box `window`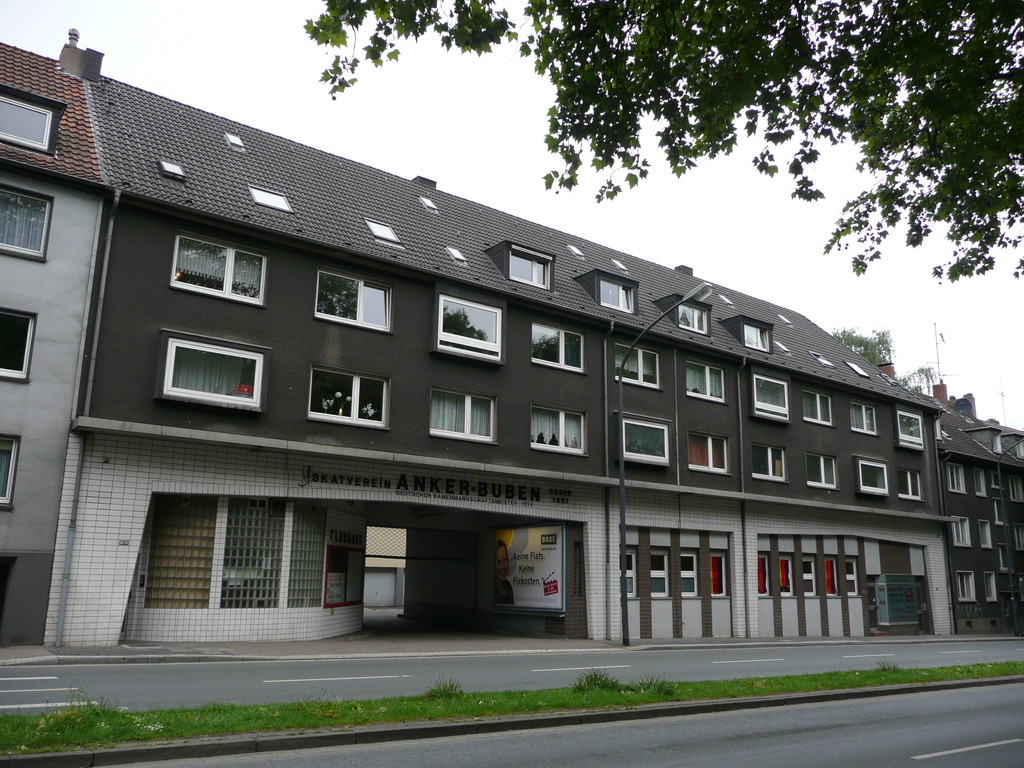
x1=509, y1=252, x2=554, y2=292
